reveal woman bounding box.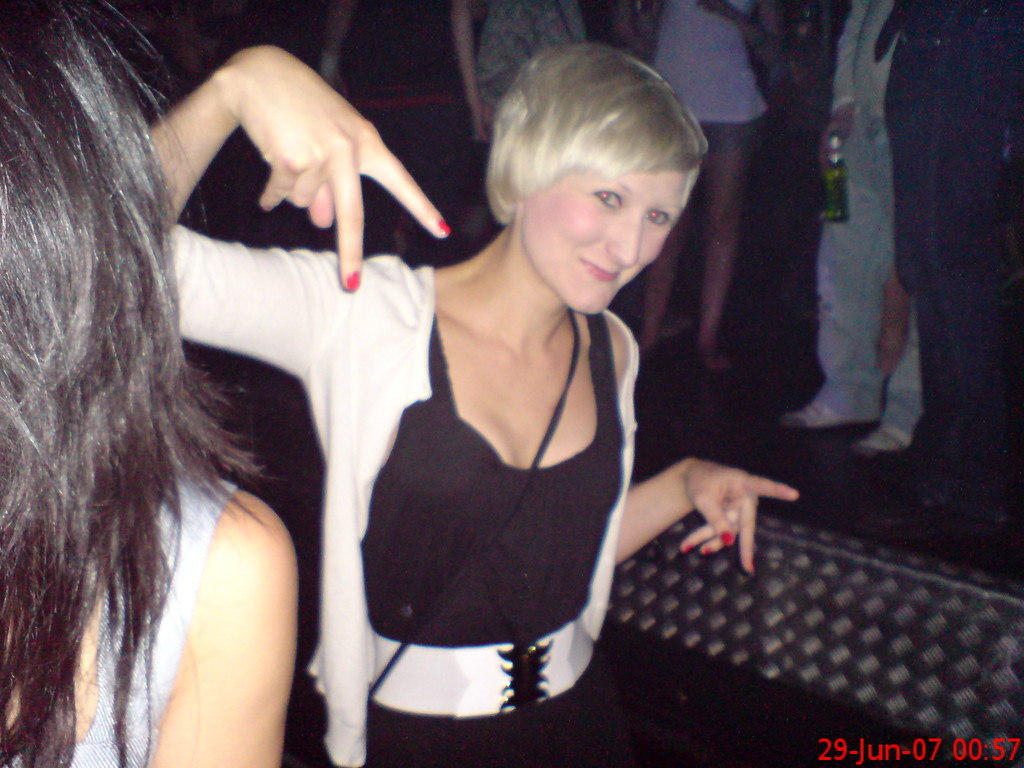
Revealed: <box>636,0,784,367</box>.
